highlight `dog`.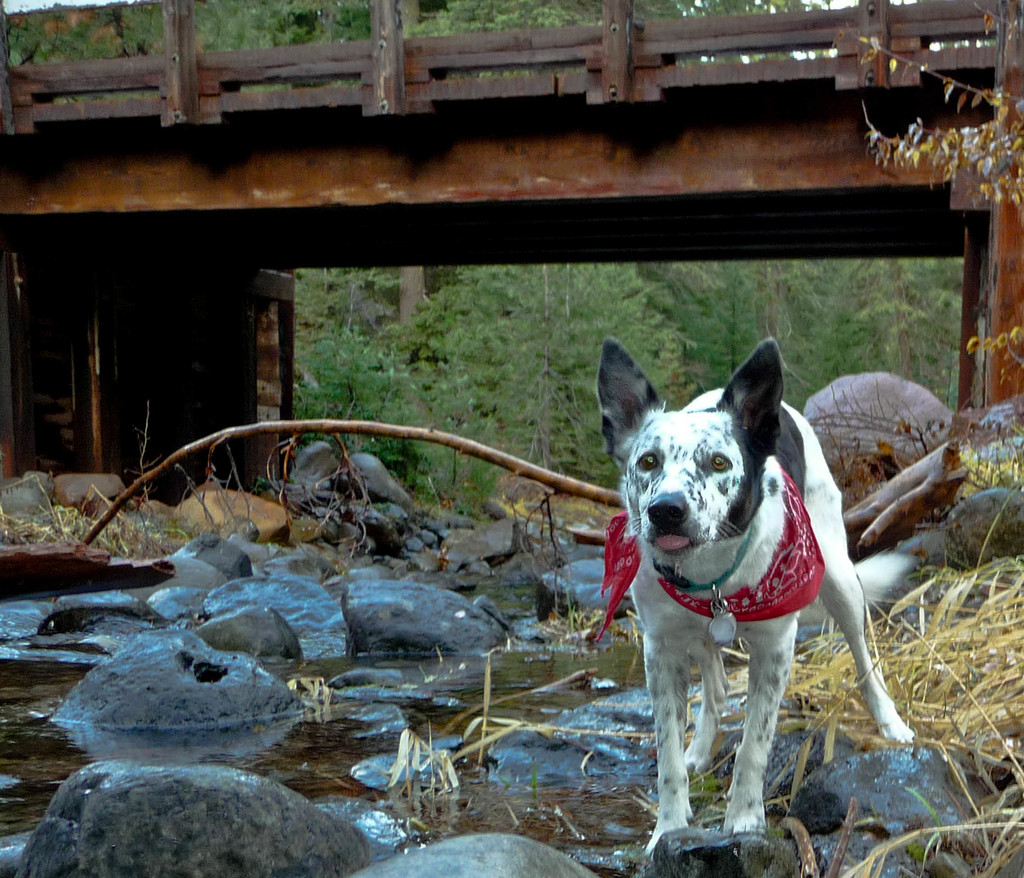
Highlighted region: left=599, top=336, right=916, bottom=854.
